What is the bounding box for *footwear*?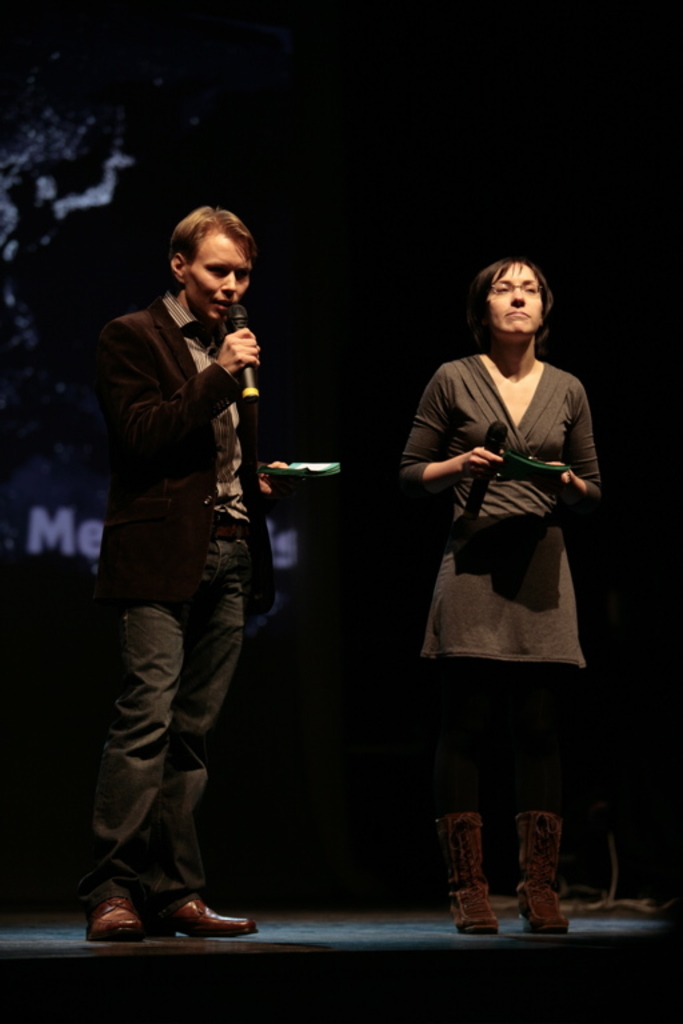
(x1=438, y1=805, x2=504, y2=943).
